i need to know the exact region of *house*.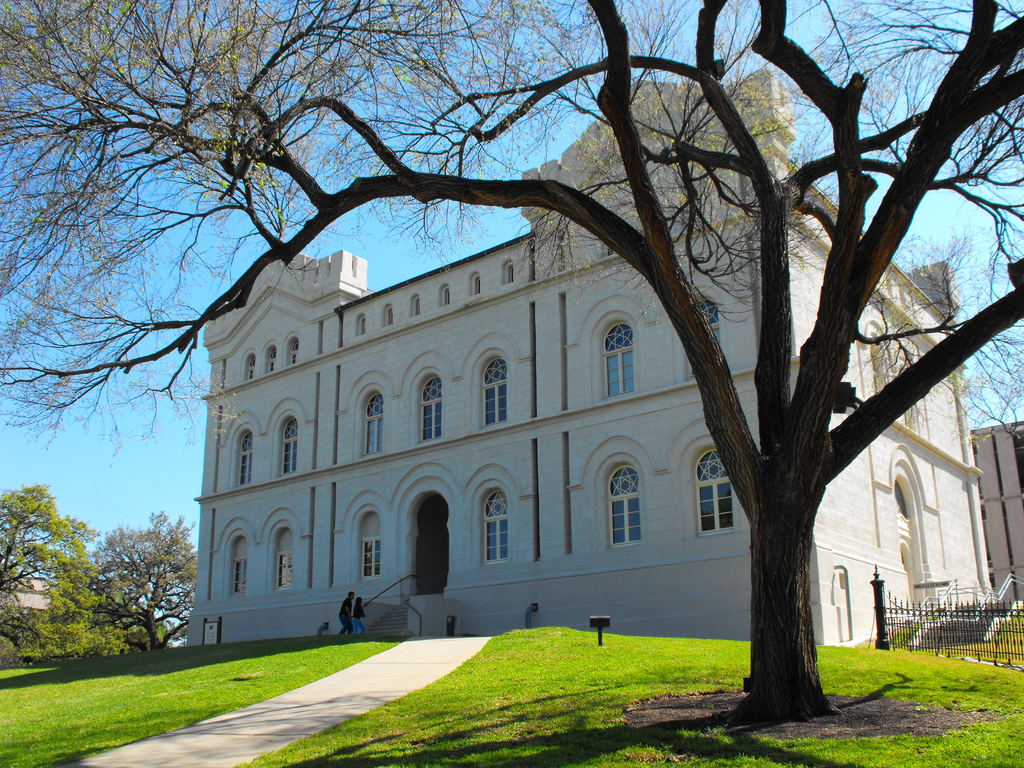
Region: [x1=966, y1=420, x2=1023, y2=606].
